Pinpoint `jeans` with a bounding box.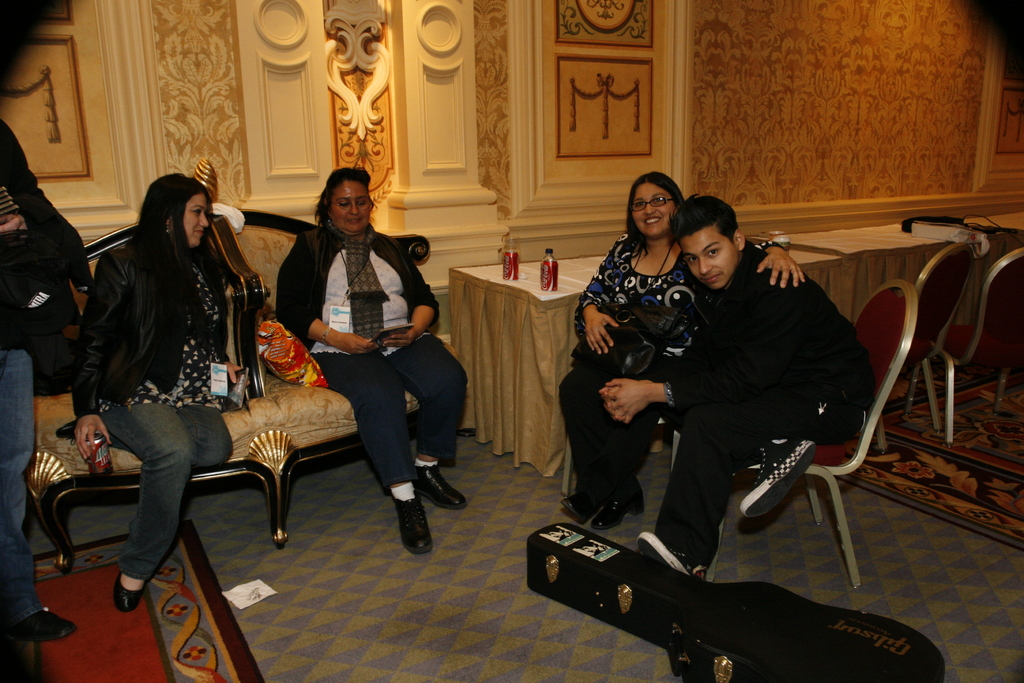
[0,349,34,623].
